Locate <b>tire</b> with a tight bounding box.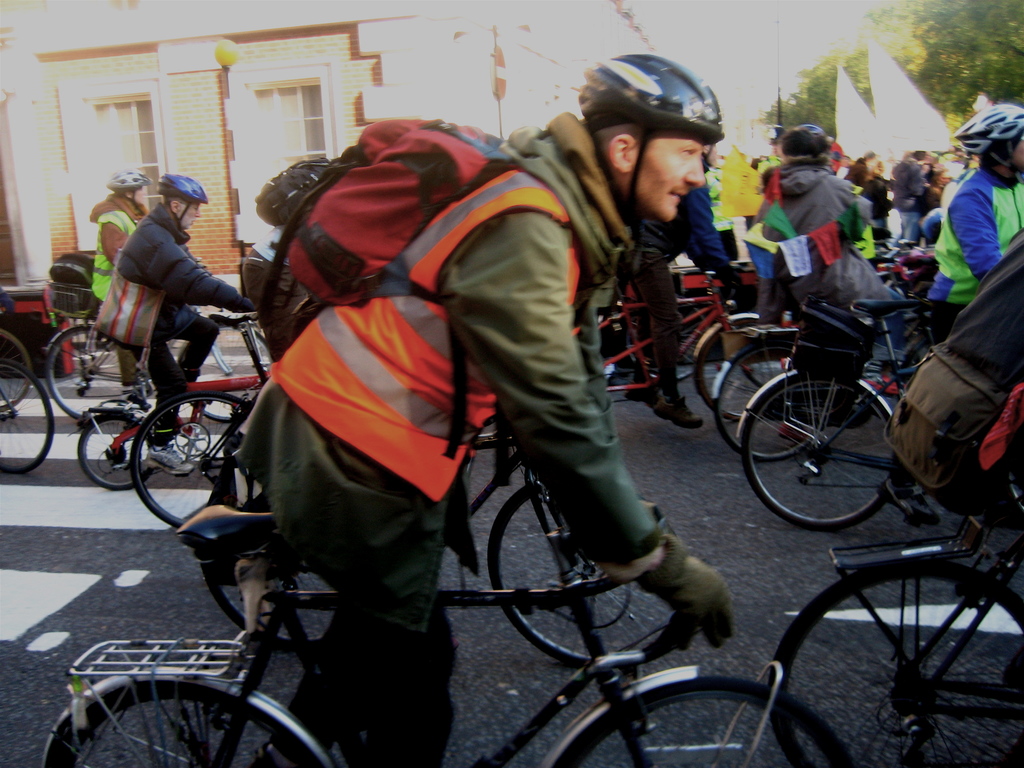
crop(716, 340, 829, 460).
